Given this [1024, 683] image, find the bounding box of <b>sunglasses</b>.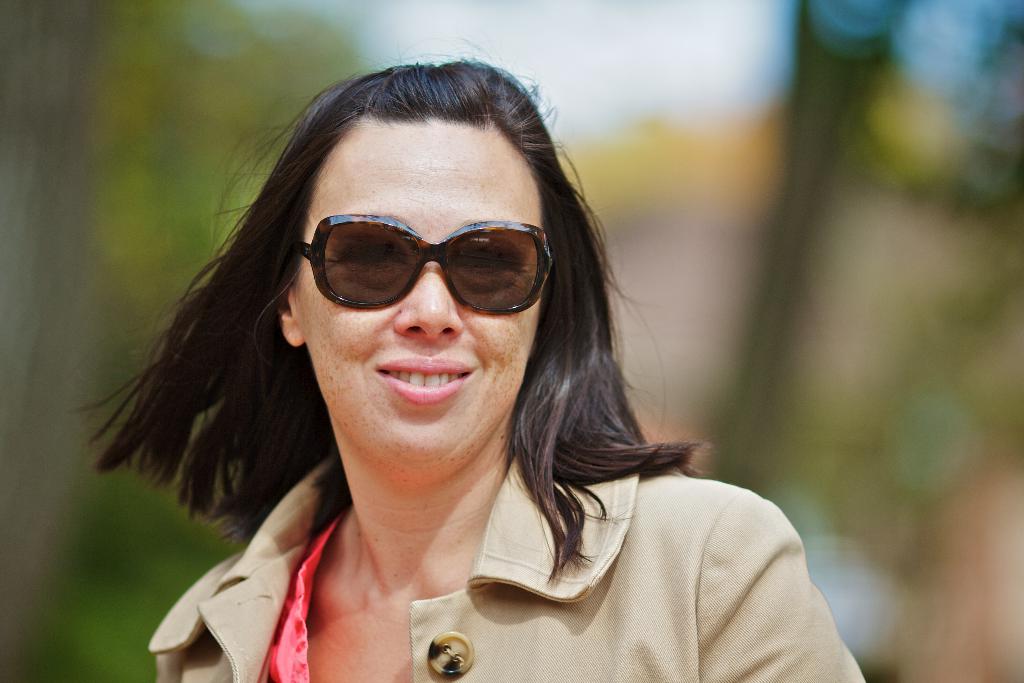
291:214:550:333.
